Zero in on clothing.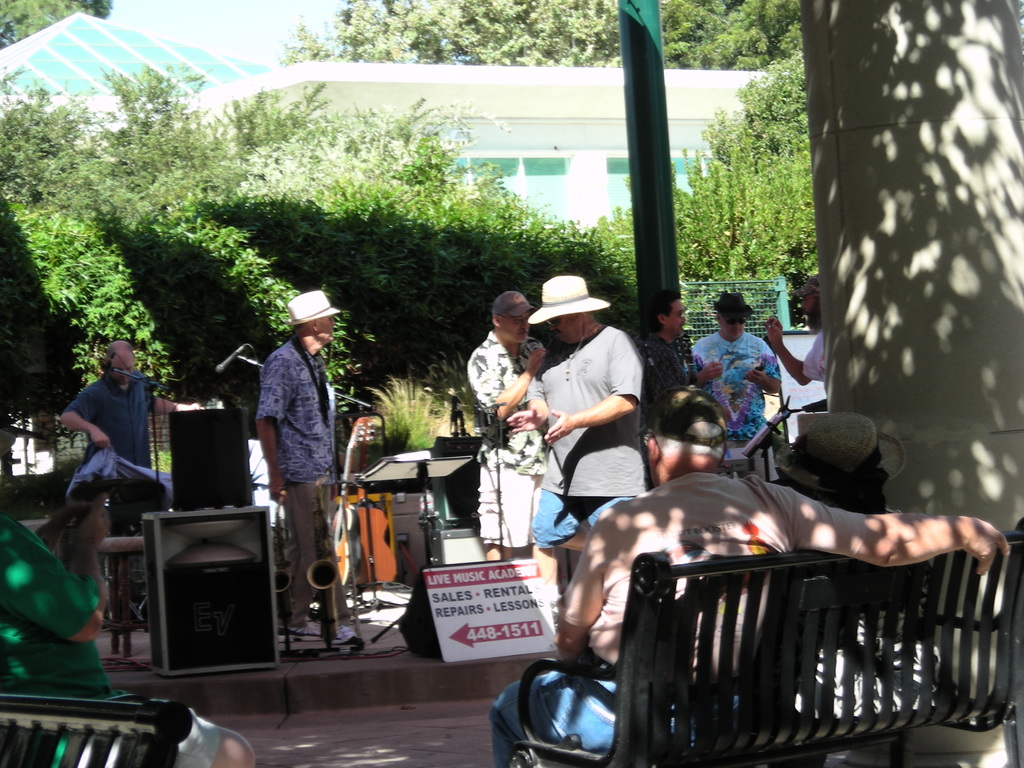
Zeroed in: region(469, 333, 546, 465).
